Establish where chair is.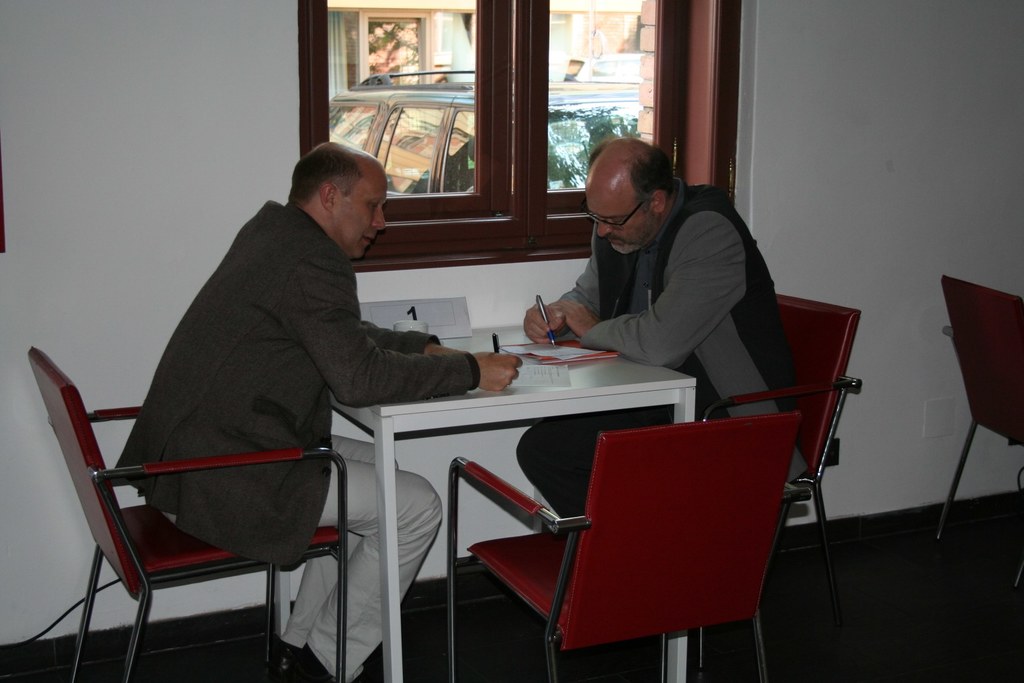
Established at bbox=(24, 340, 328, 682).
